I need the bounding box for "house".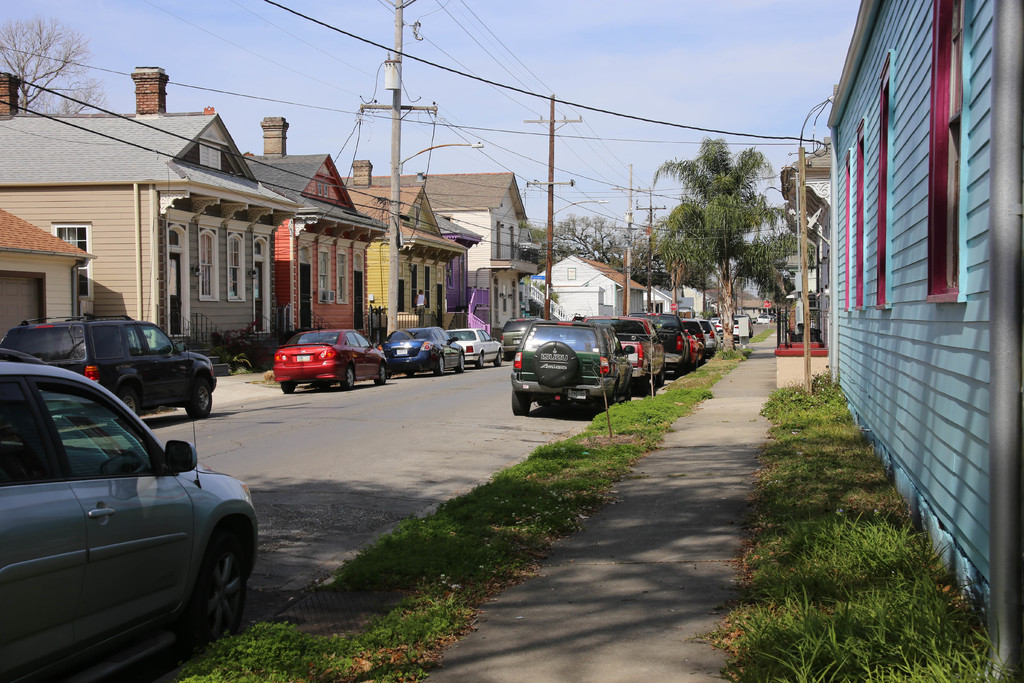
Here it is: 791,117,846,371.
